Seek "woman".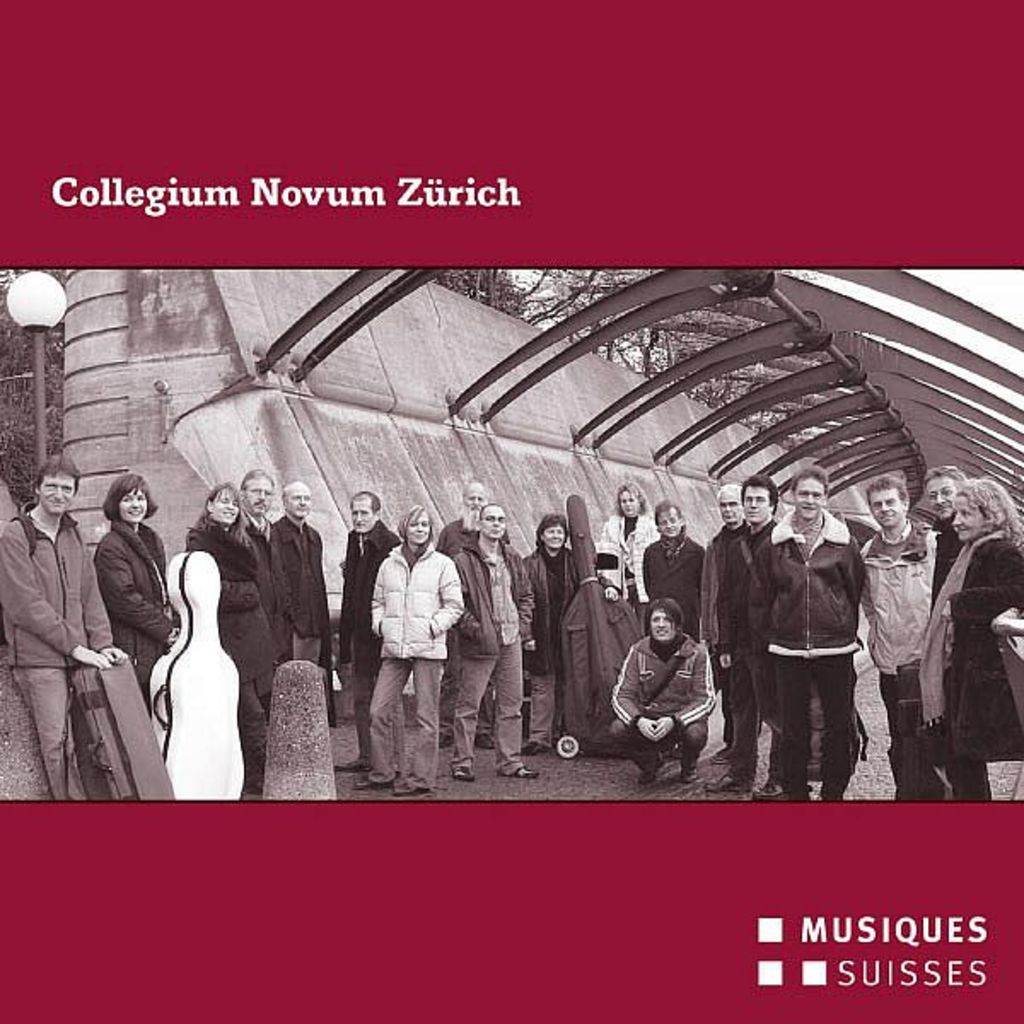
l=181, t=481, r=283, b=788.
